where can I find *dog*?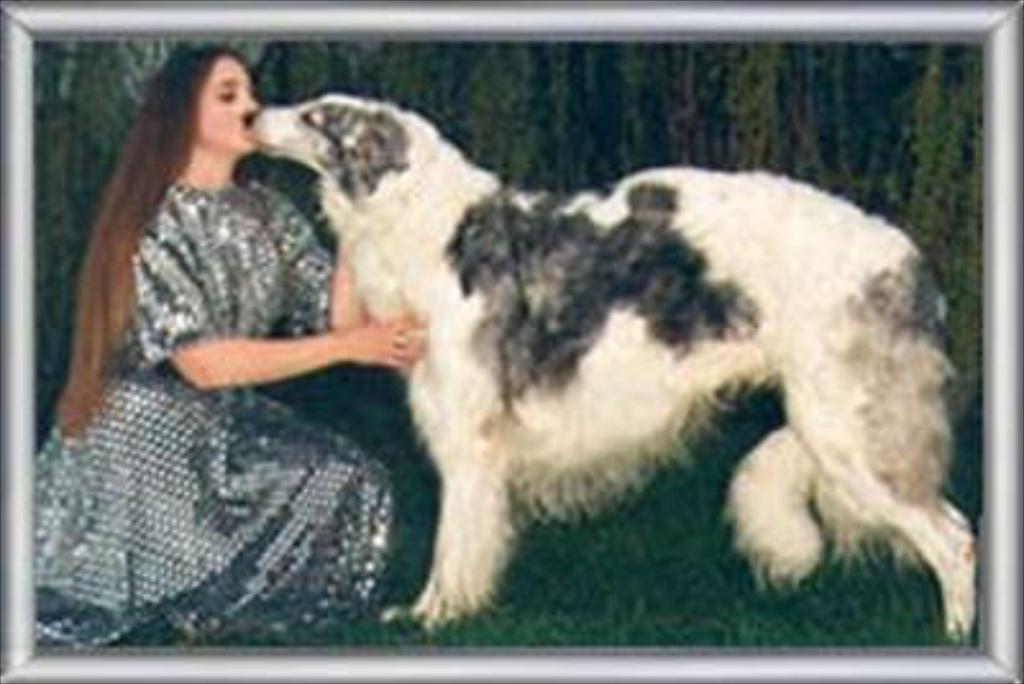
You can find it at <bbox>238, 95, 978, 638</bbox>.
